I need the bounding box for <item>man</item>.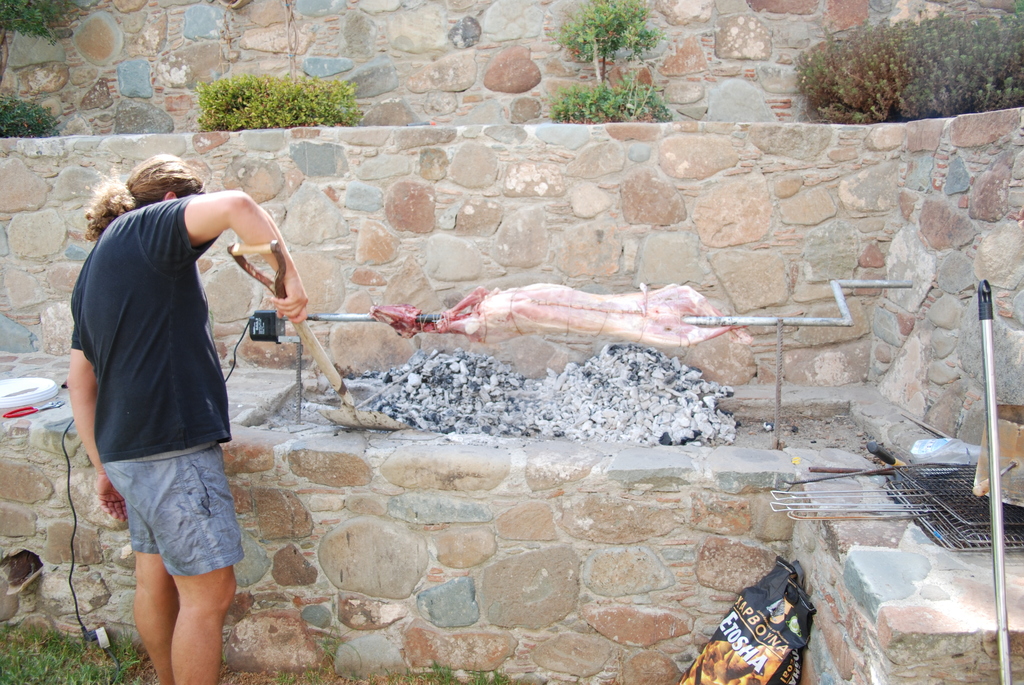
Here it is: [63,145,282,659].
